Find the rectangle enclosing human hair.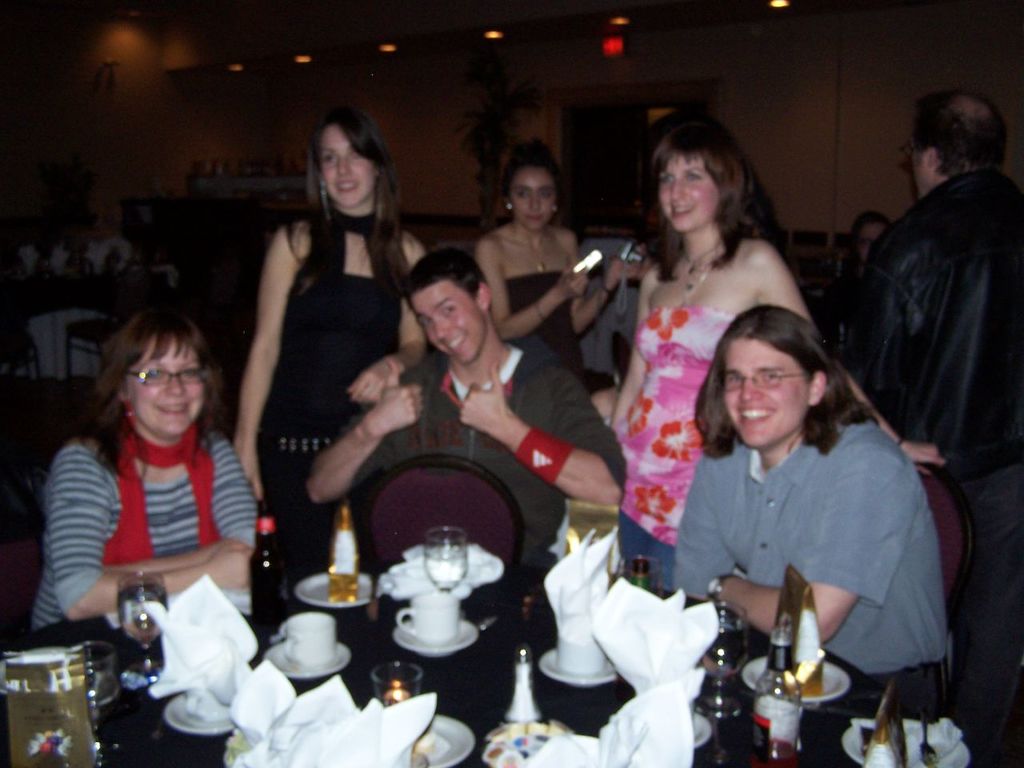
l=405, t=249, r=486, b=298.
